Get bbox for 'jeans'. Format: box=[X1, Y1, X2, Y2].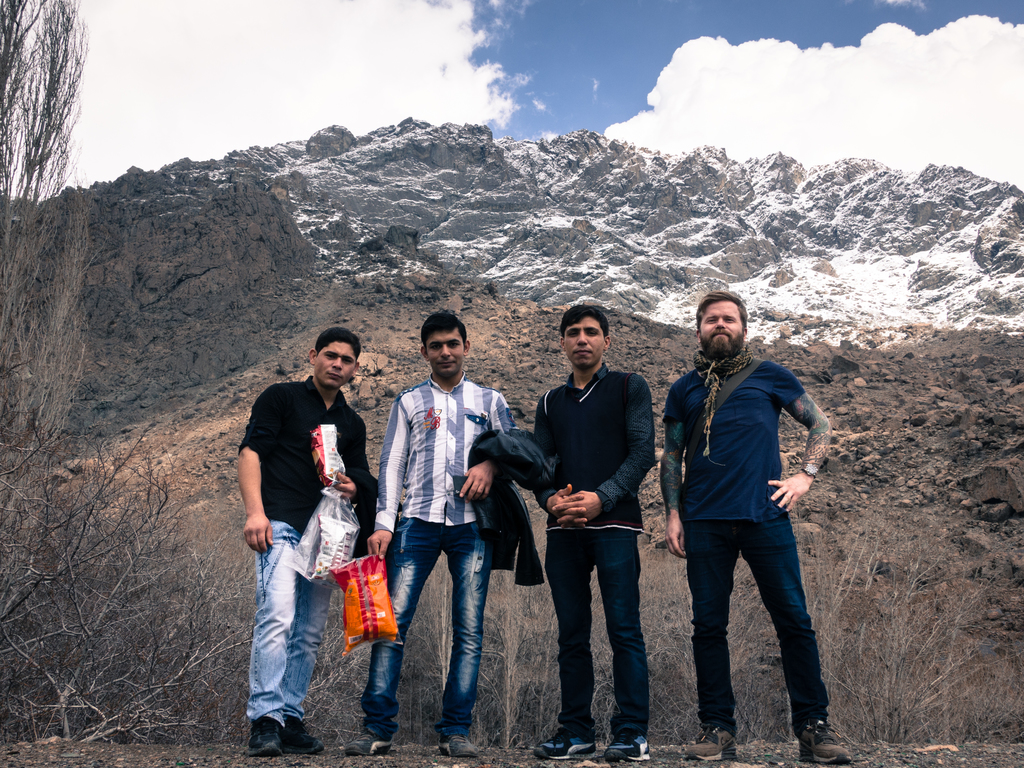
box=[384, 524, 496, 736].
